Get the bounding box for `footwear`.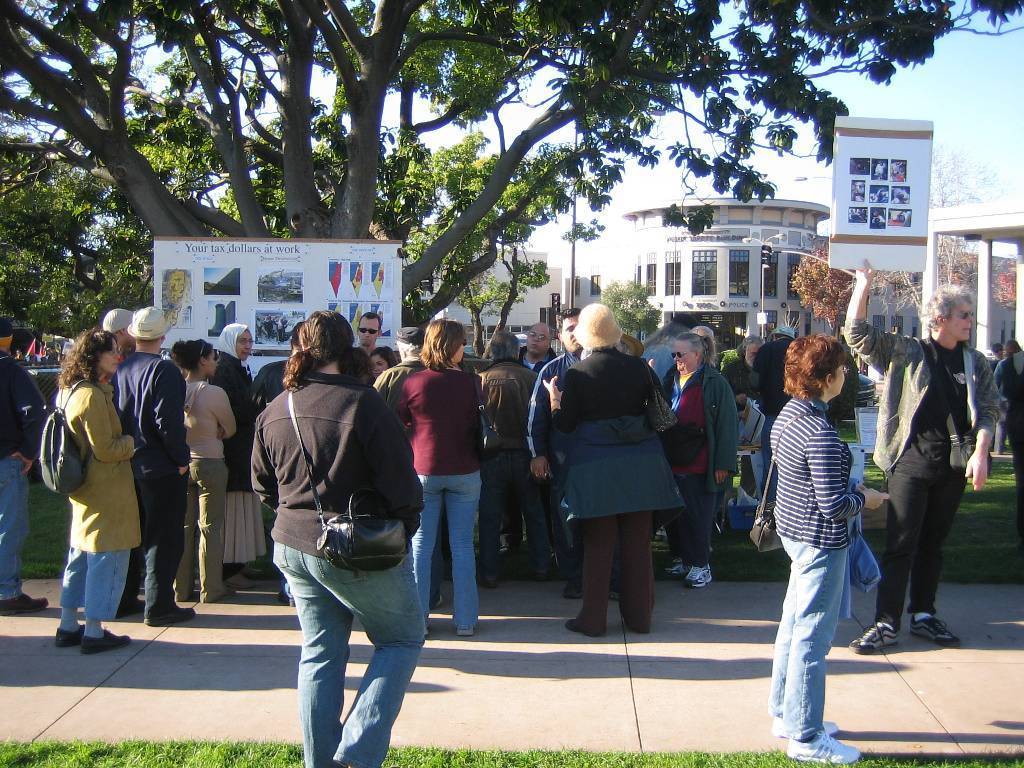
[x1=661, y1=560, x2=678, y2=576].
